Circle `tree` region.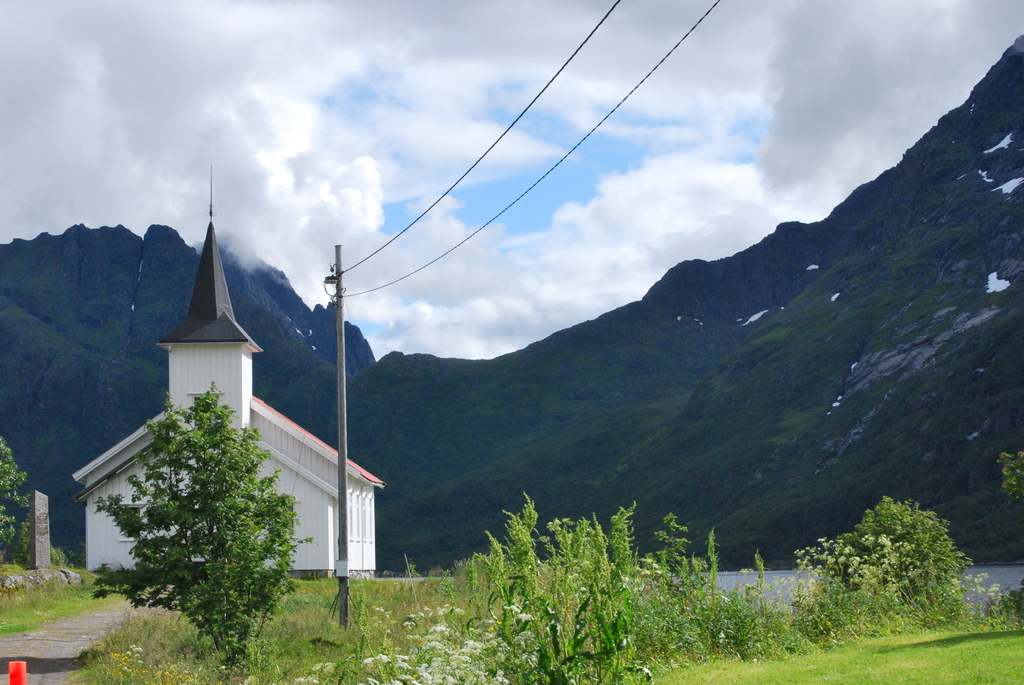
Region: Rect(71, 359, 325, 645).
